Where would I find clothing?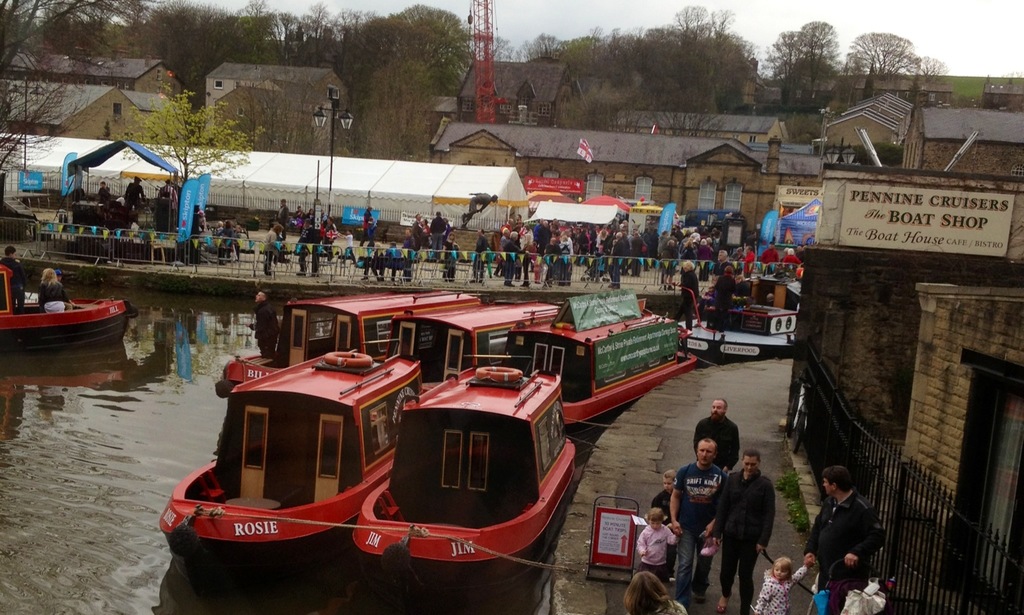
At [365,239,391,277].
